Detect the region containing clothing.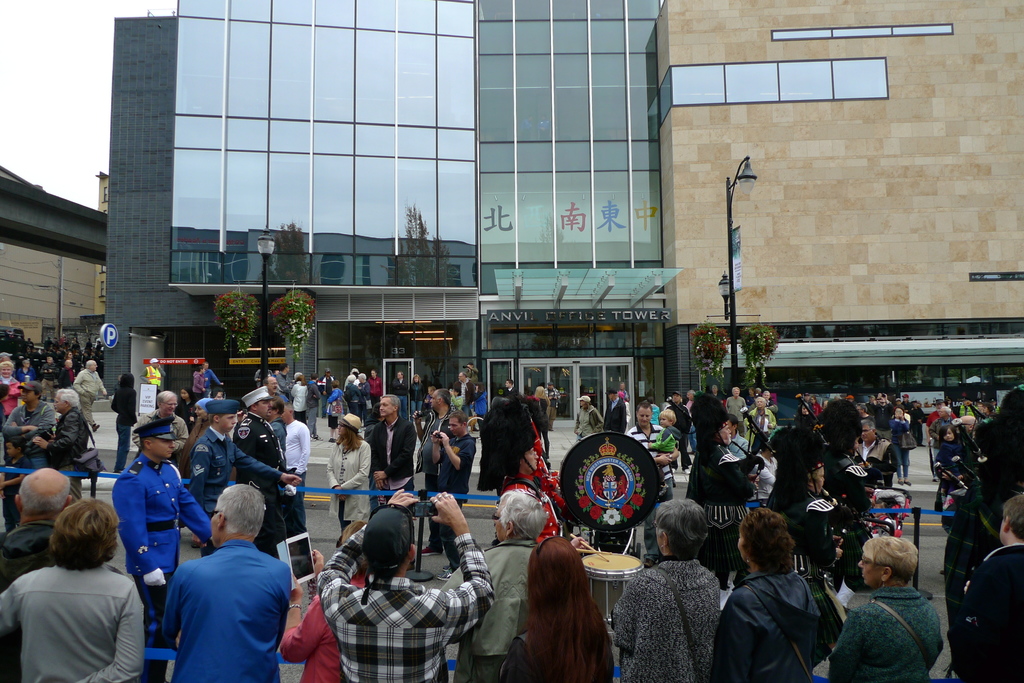
detection(727, 431, 758, 474).
